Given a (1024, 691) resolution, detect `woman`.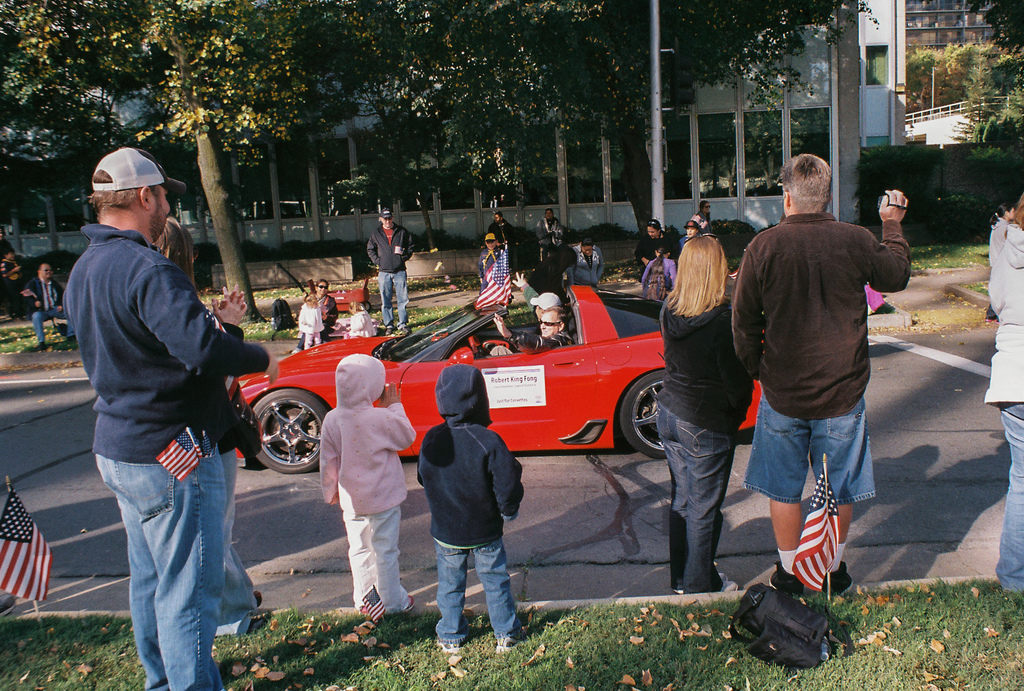
{"x1": 641, "y1": 248, "x2": 676, "y2": 301}.
